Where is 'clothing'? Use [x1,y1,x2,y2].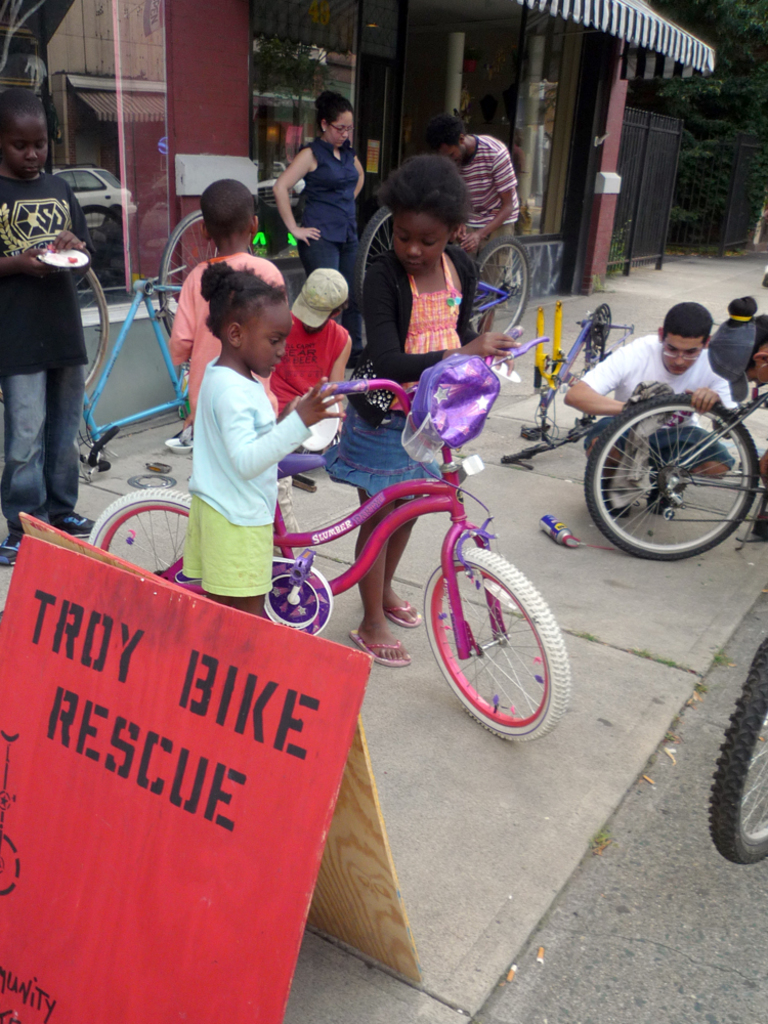
[169,248,287,423].
